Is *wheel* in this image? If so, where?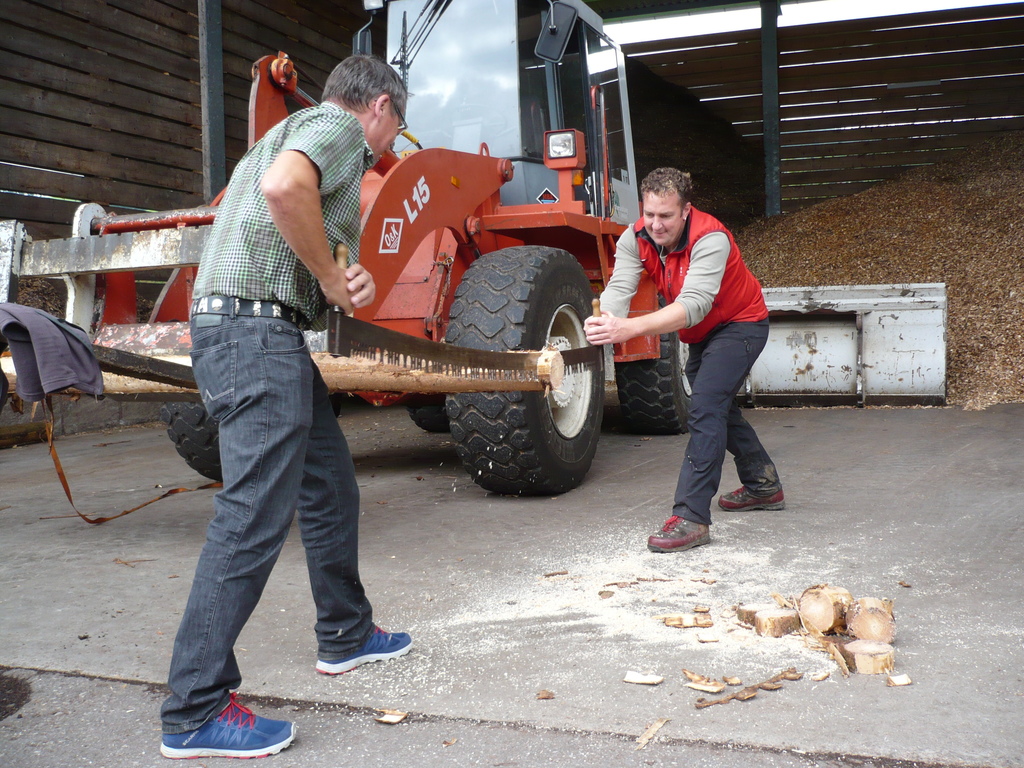
Yes, at <box>440,100,508,141</box>.
